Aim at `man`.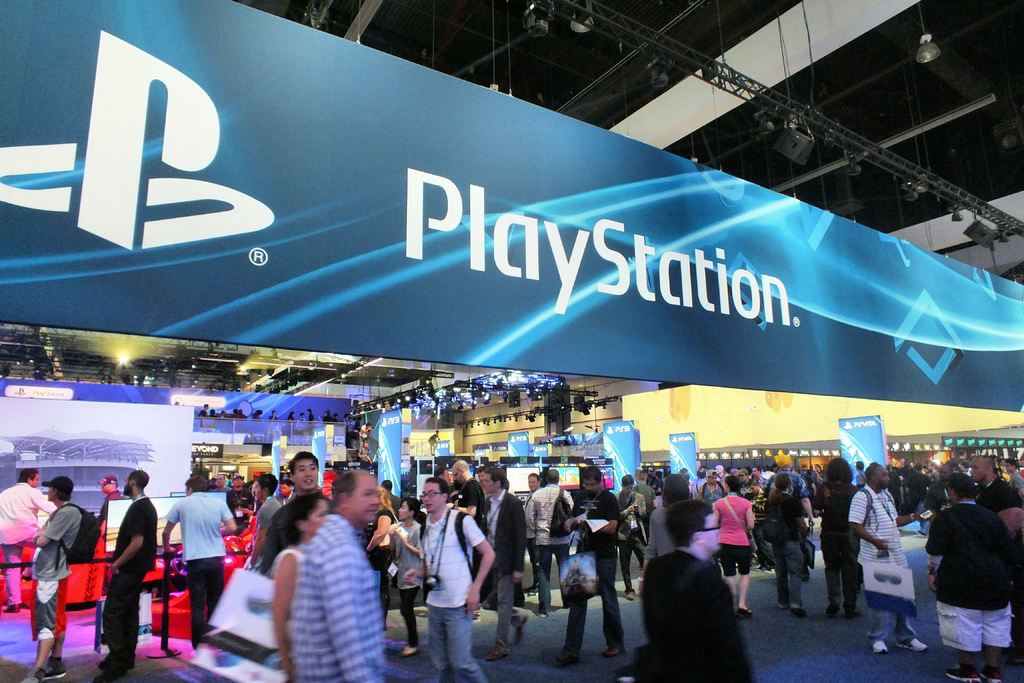
Aimed at 769,450,815,543.
